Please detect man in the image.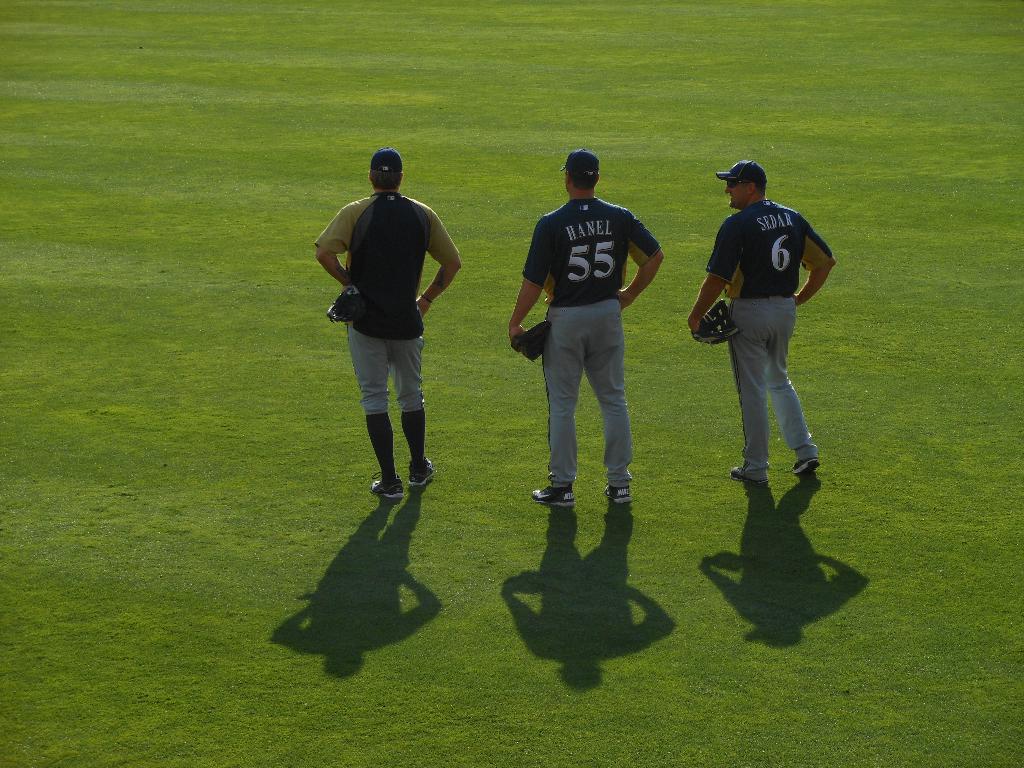
crop(689, 161, 838, 483).
